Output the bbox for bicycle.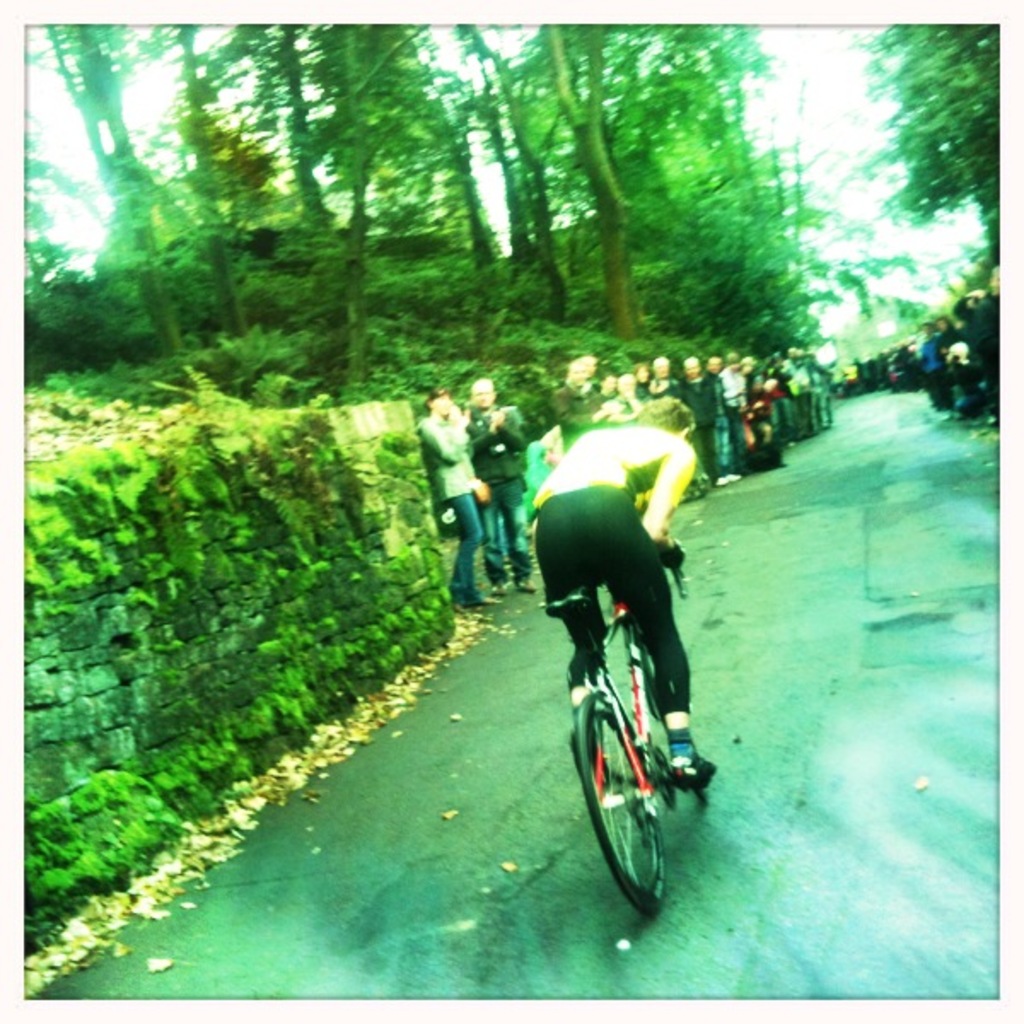
bbox=(570, 572, 712, 916).
